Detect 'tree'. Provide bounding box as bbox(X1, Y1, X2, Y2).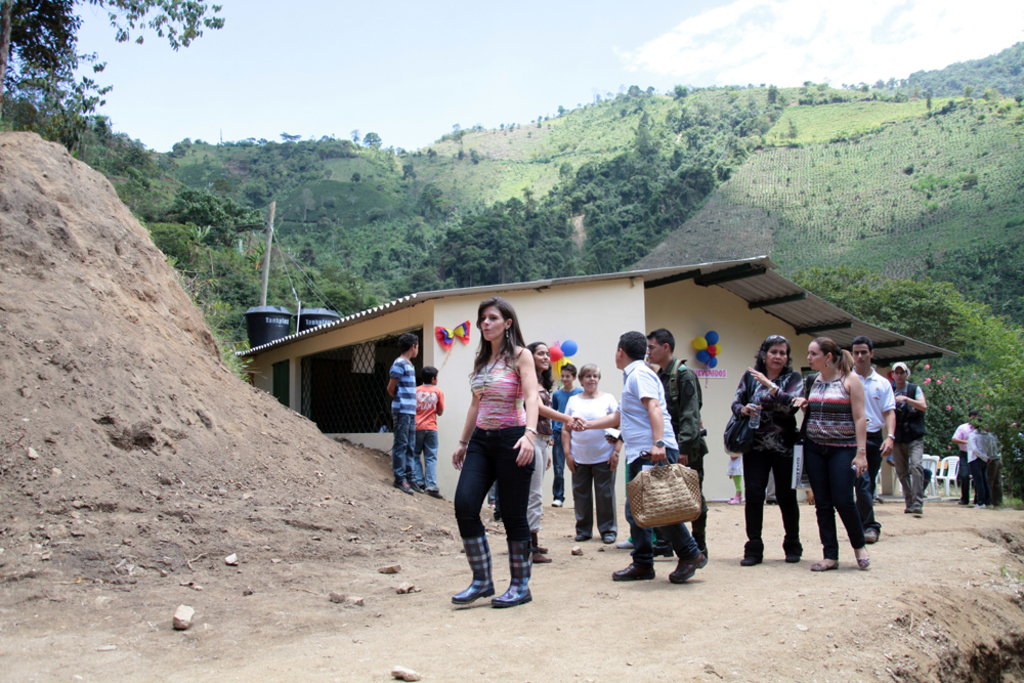
bbox(798, 258, 994, 341).
